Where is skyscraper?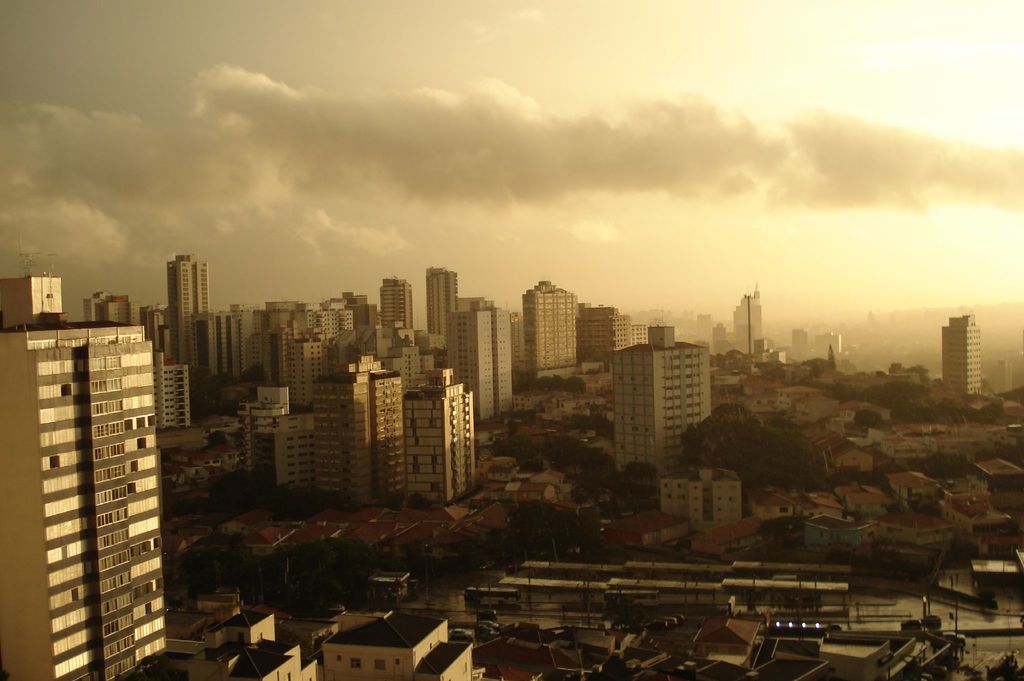
pyautogui.locateOnScreen(209, 305, 260, 386).
